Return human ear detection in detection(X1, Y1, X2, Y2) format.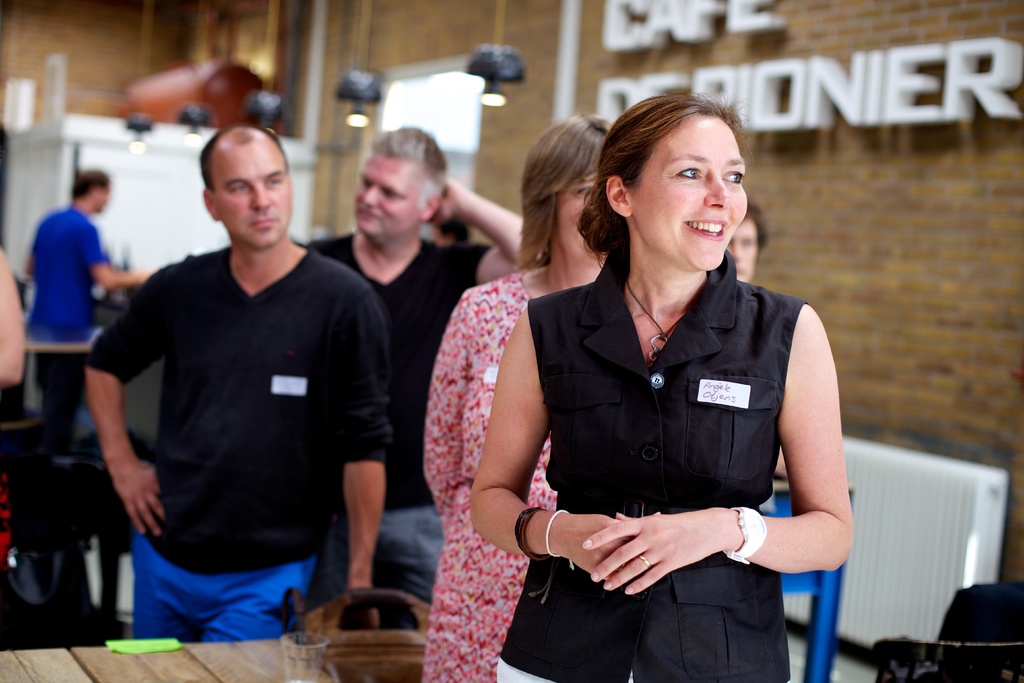
detection(422, 190, 441, 219).
